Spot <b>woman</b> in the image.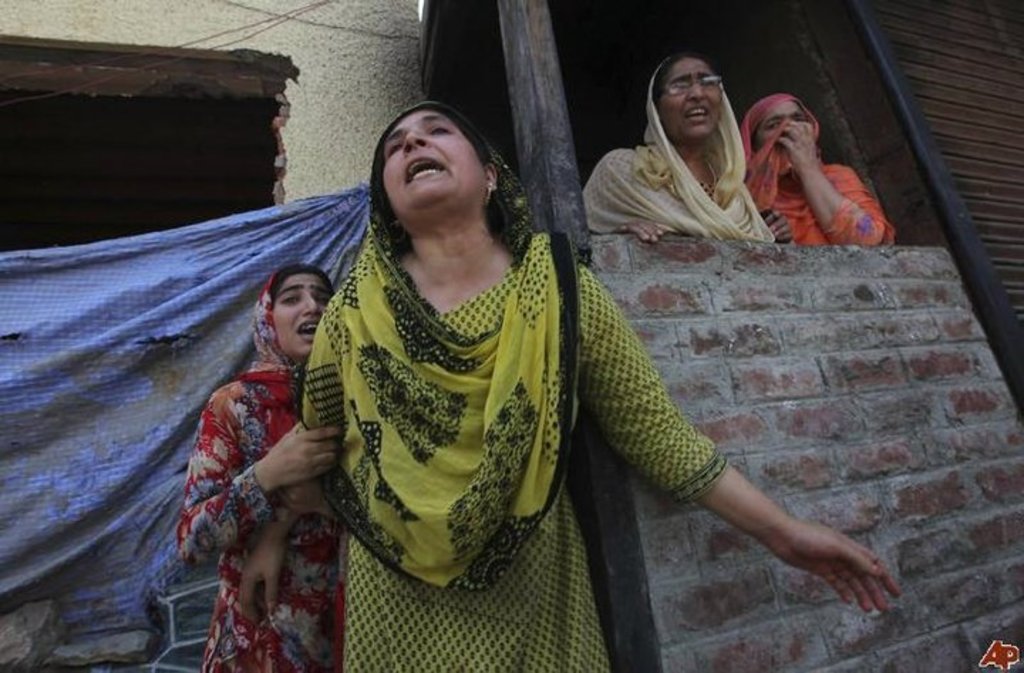
<b>woman</b> found at <box>182,260,336,672</box>.
